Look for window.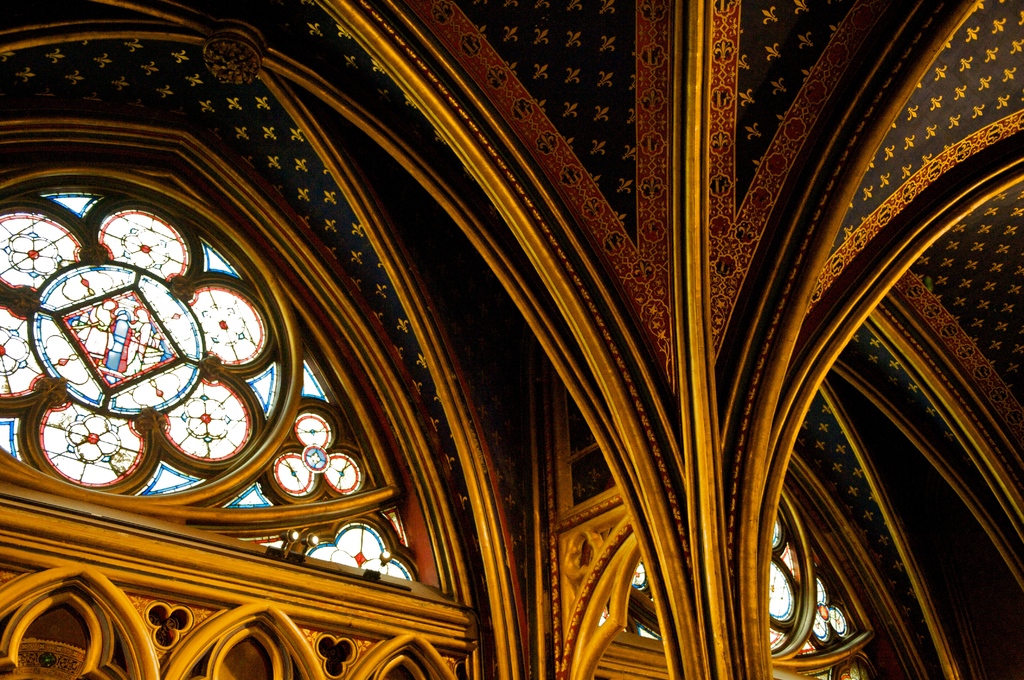
Found: rect(0, 140, 428, 581).
